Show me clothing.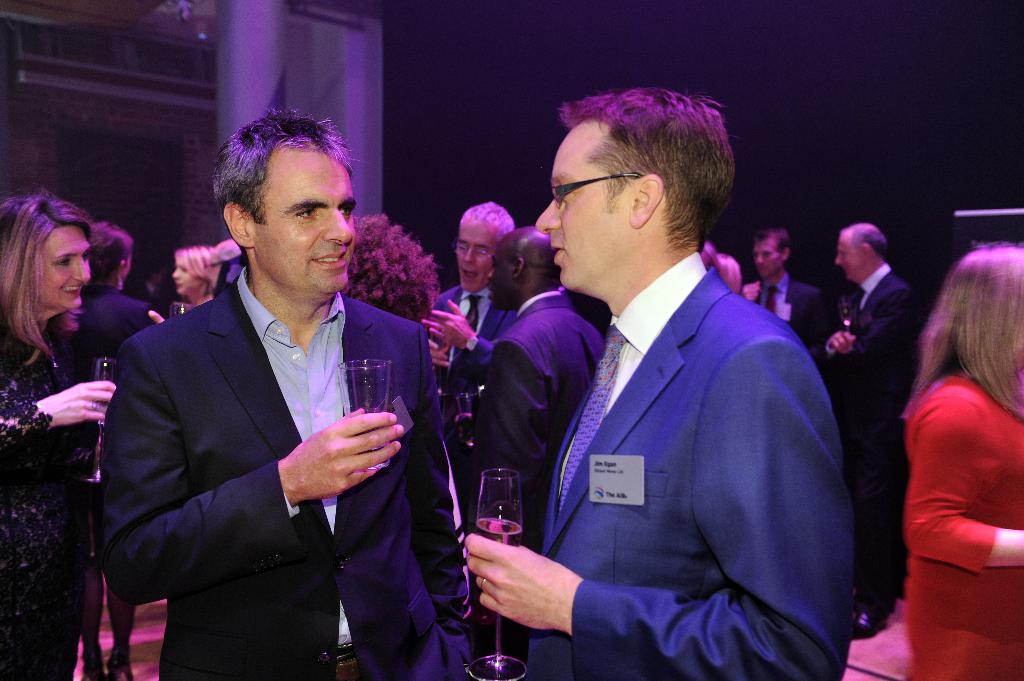
clothing is here: bbox=[904, 371, 1023, 680].
